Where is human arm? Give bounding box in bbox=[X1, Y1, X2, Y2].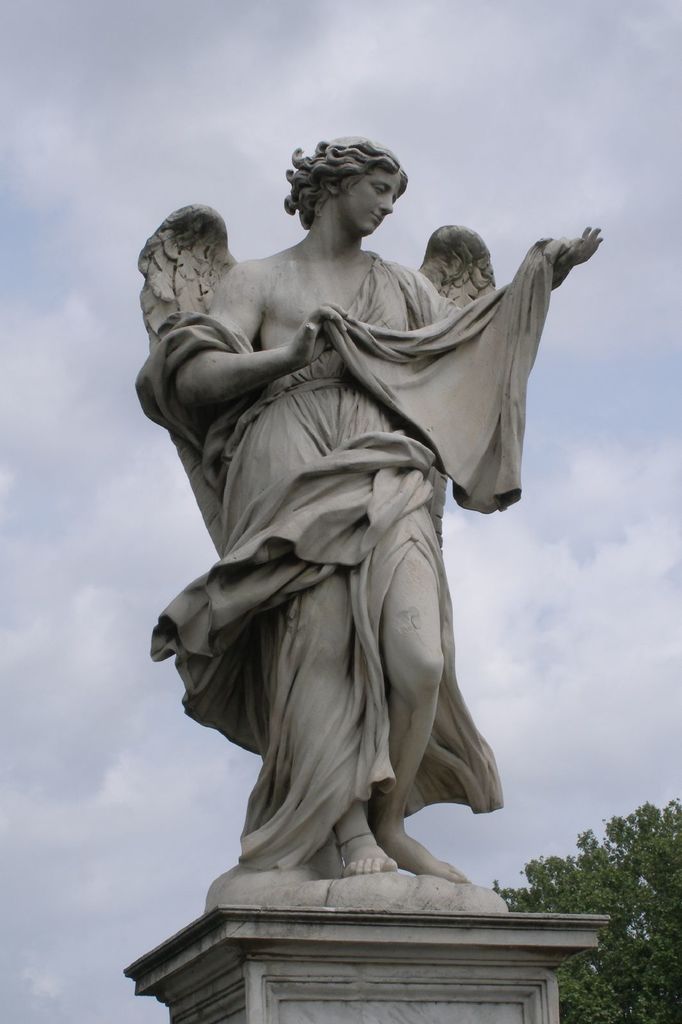
bbox=[139, 294, 356, 420].
